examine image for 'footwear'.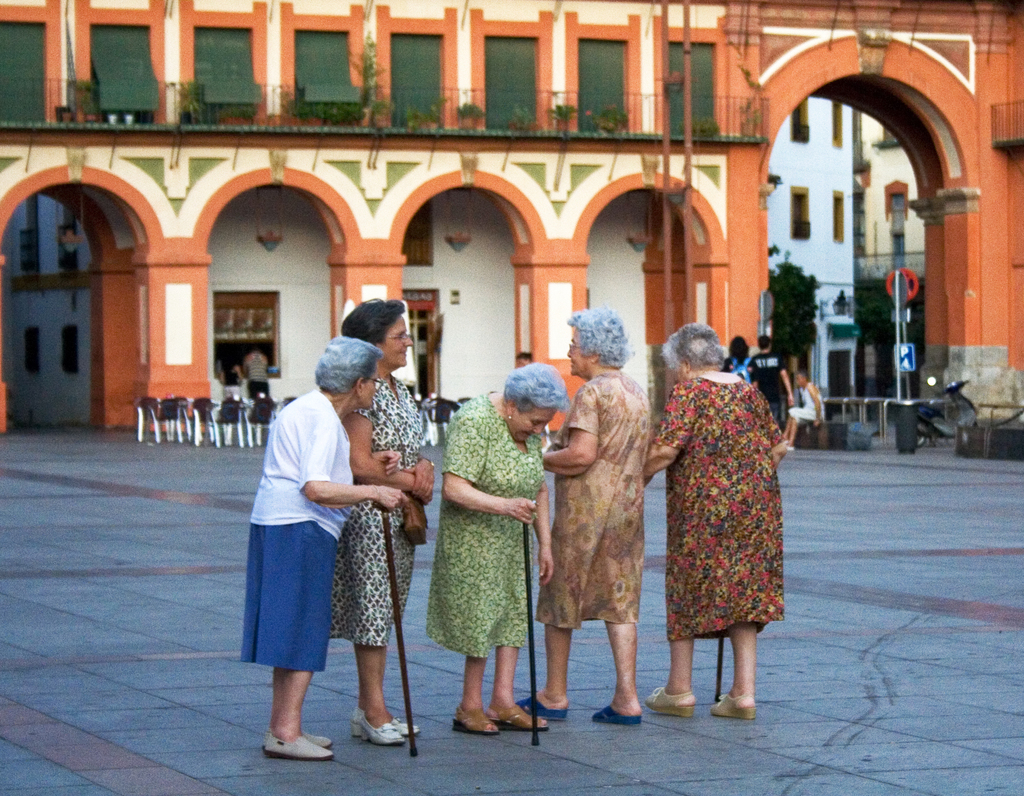
Examination result: l=253, t=686, r=325, b=770.
